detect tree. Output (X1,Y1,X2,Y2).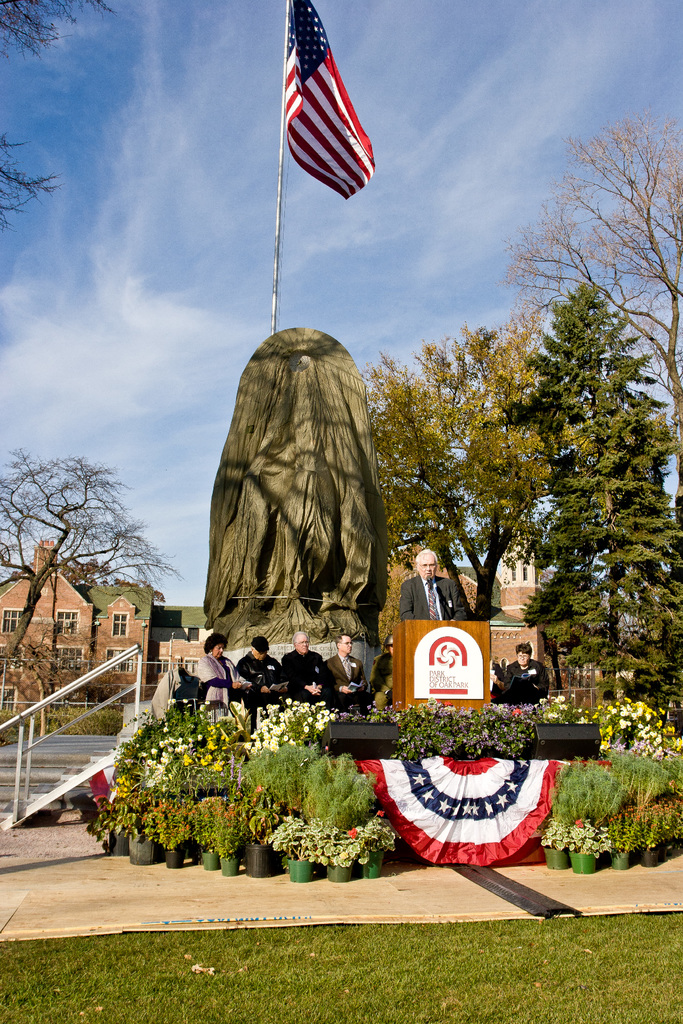
(491,260,682,731).
